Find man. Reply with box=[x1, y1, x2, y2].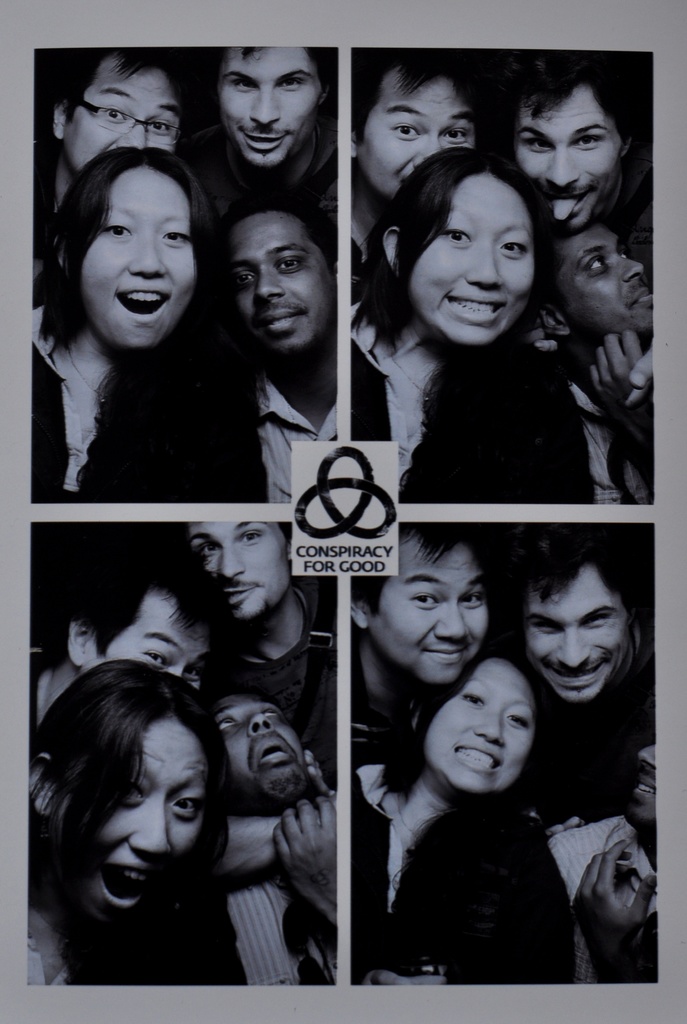
box=[347, 520, 497, 774].
